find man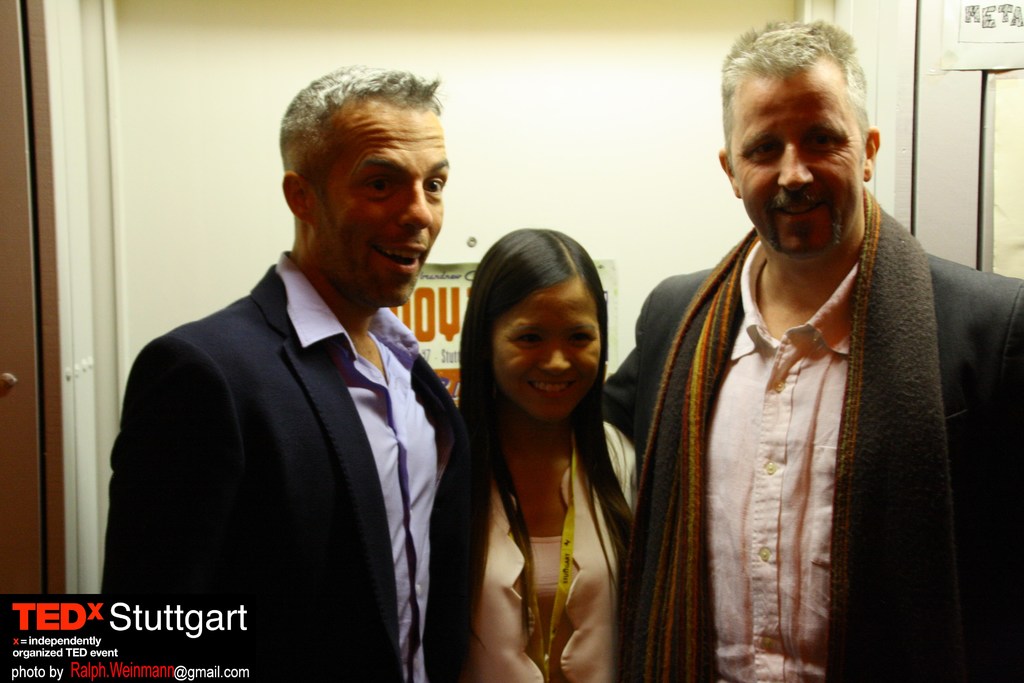
locate(108, 72, 488, 664)
